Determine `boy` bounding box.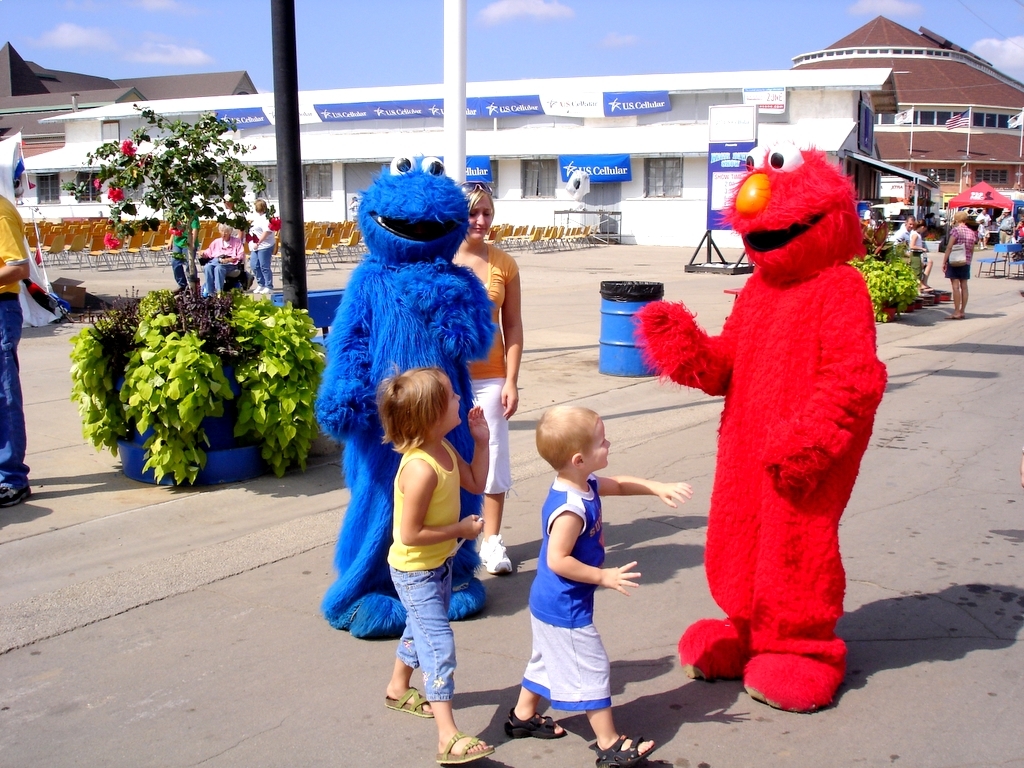
Determined: {"x1": 504, "y1": 397, "x2": 695, "y2": 767}.
